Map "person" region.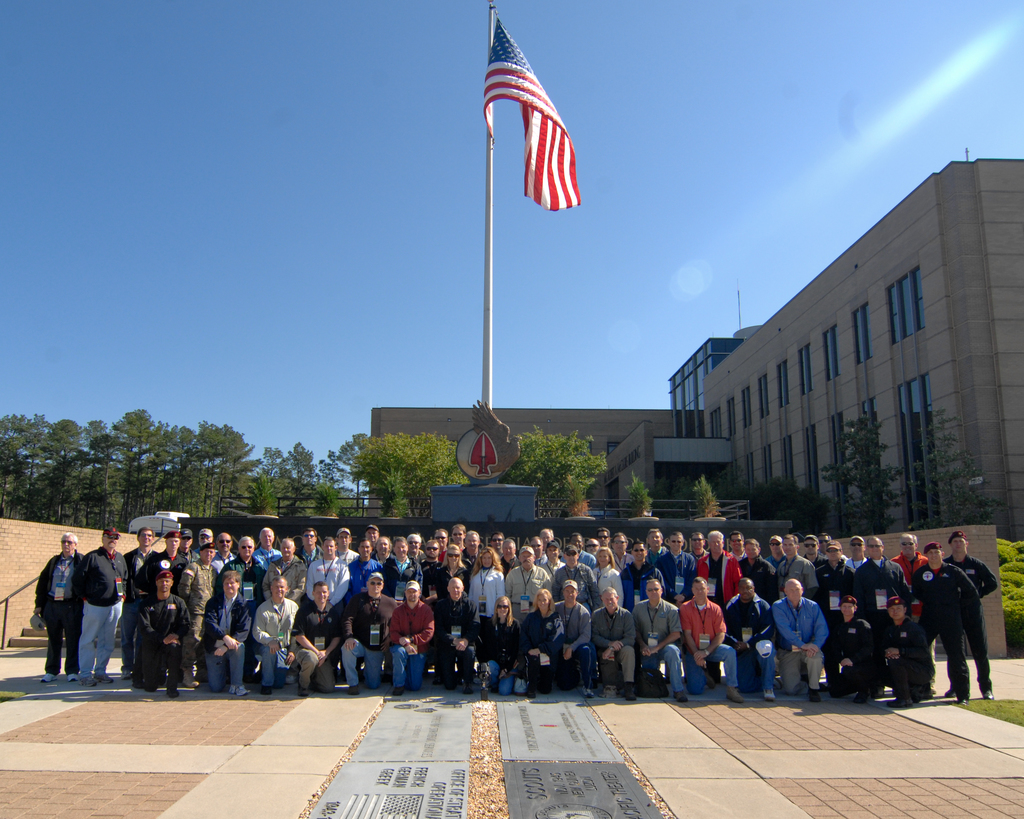
Mapped to BBox(555, 548, 591, 597).
